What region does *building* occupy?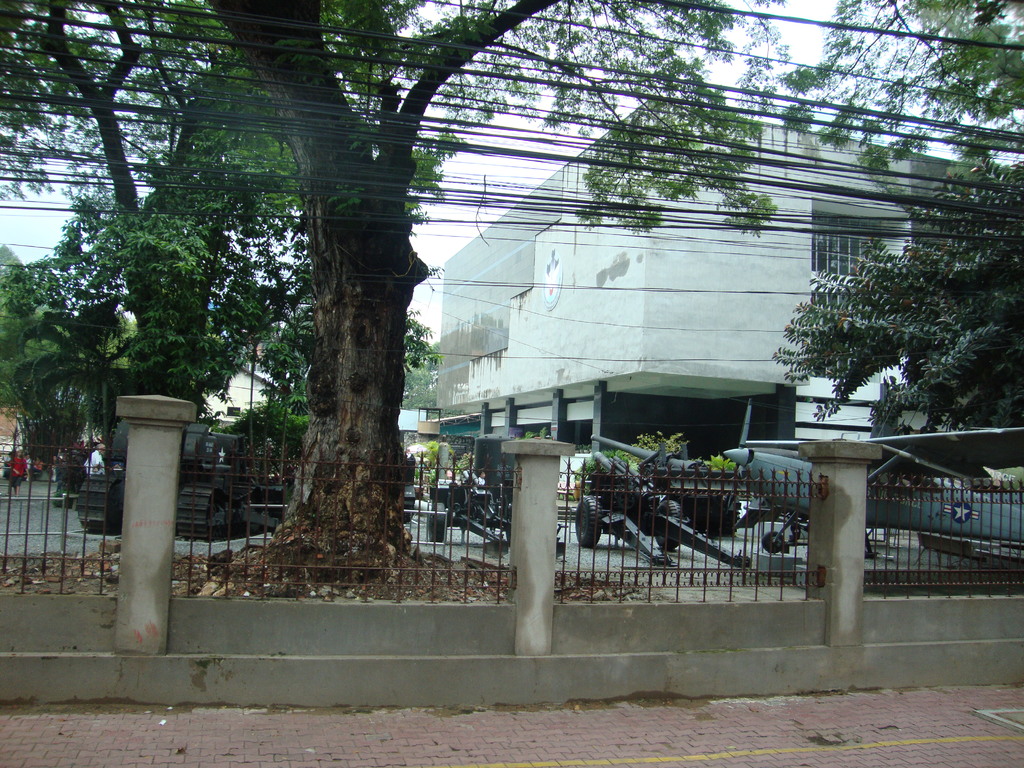
x1=434, y1=95, x2=1002, y2=520.
